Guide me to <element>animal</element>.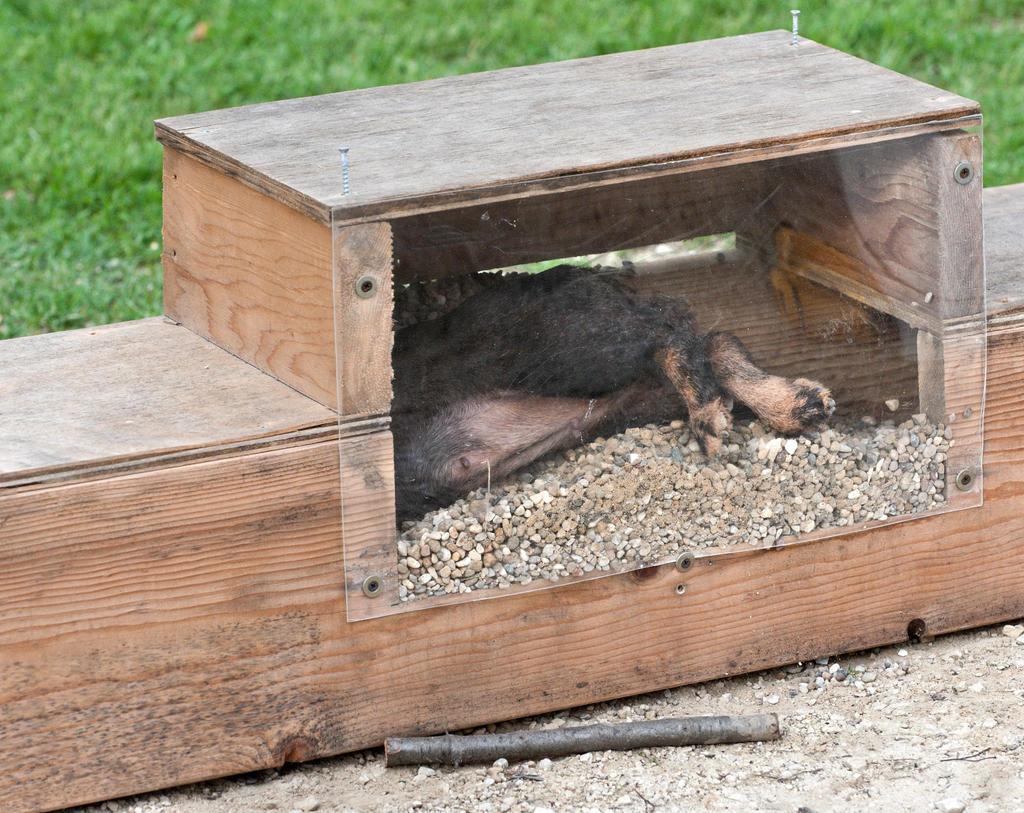
Guidance: crop(392, 264, 831, 533).
